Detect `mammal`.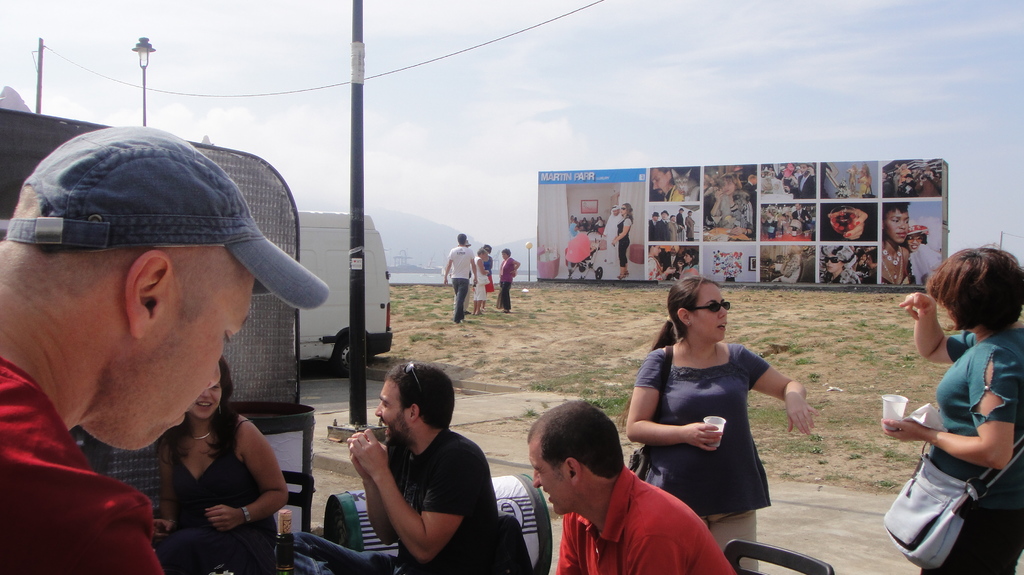
Detected at 485, 243, 496, 304.
